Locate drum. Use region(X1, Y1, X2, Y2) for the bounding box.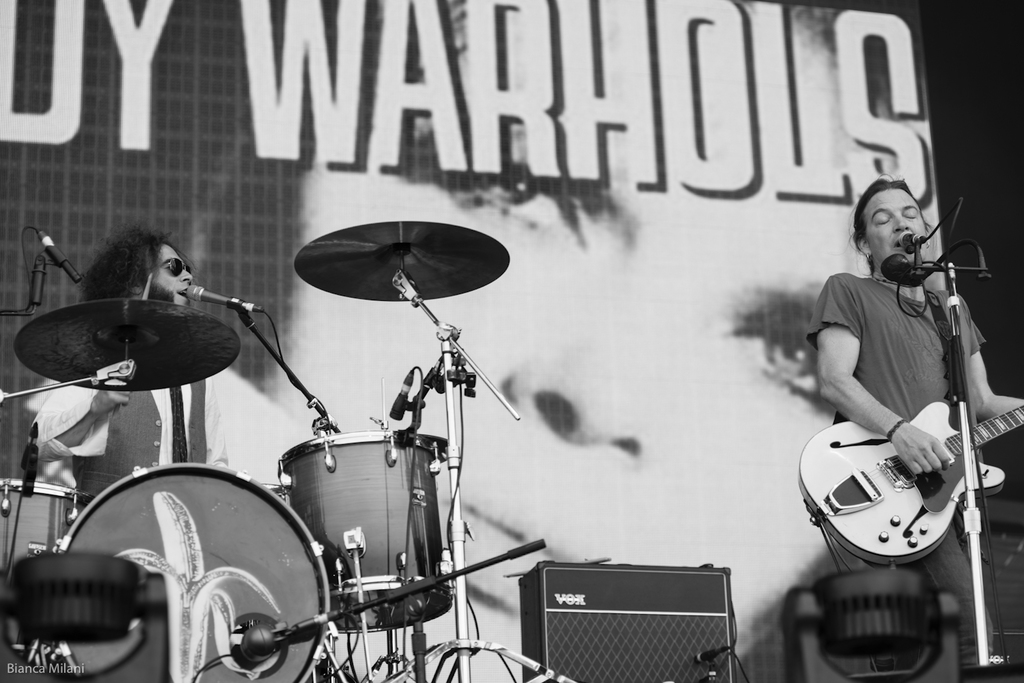
region(280, 429, 441, 633).
